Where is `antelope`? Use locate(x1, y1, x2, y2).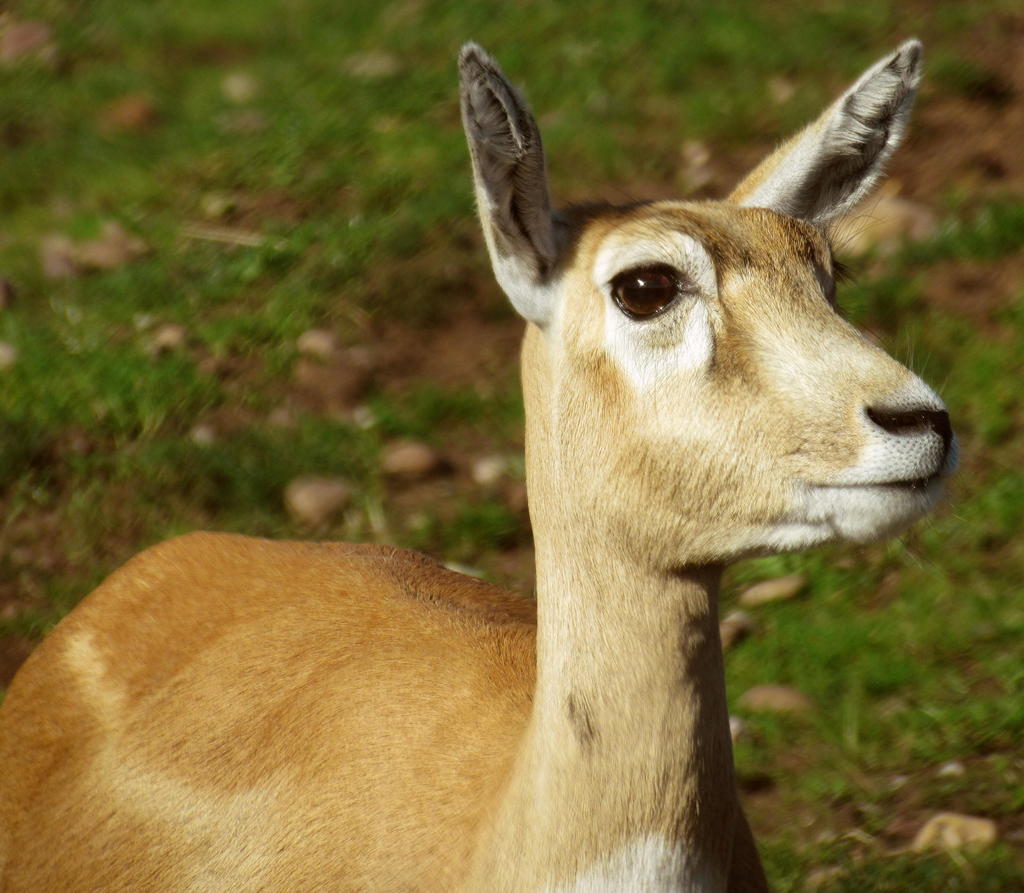
locate(0, 41, 956, 892).
